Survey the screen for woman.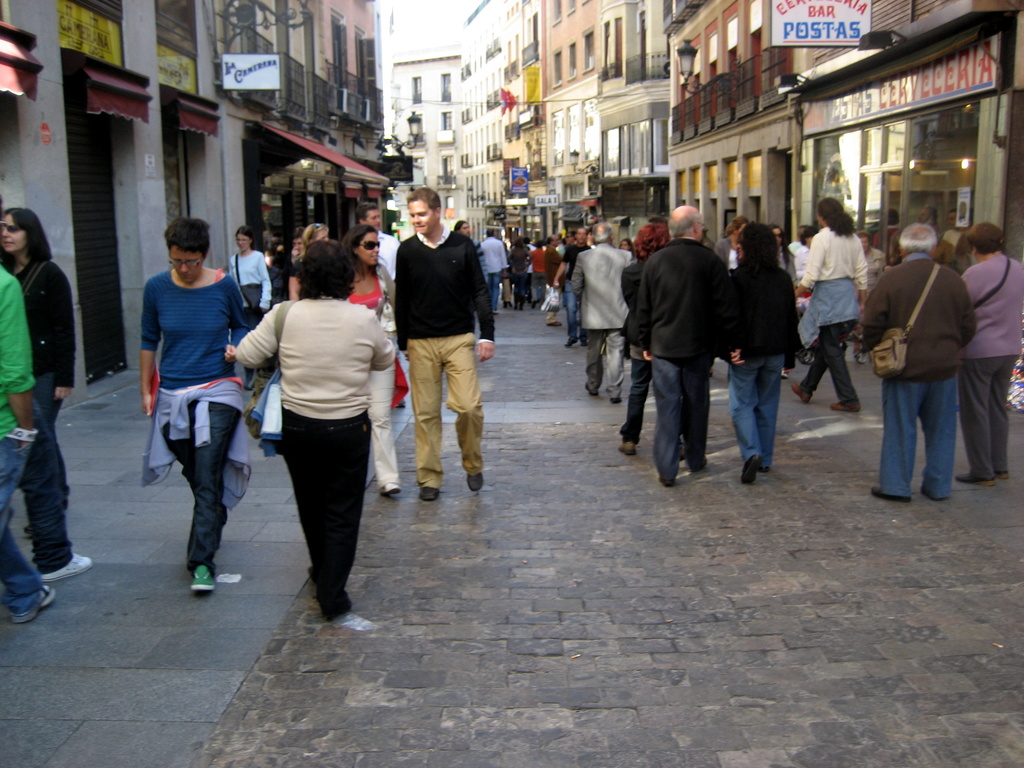
Survey found: BBox(772, 221, 799, 281).
